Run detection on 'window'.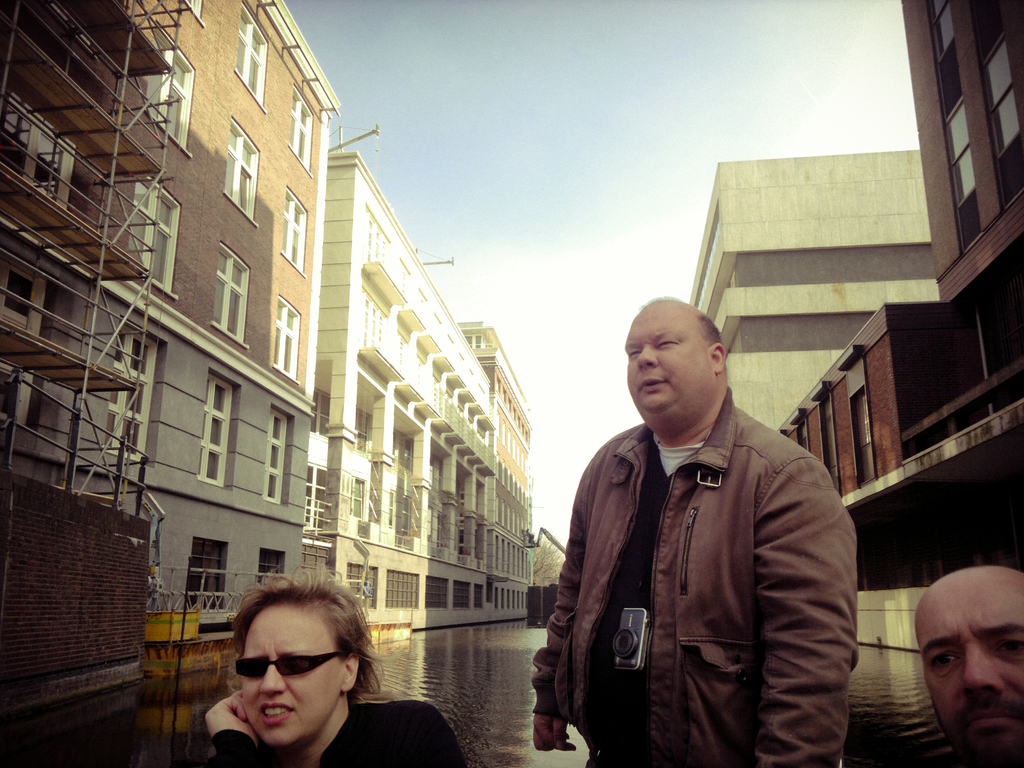
Result: BBox(234, 0, 267, 110).
